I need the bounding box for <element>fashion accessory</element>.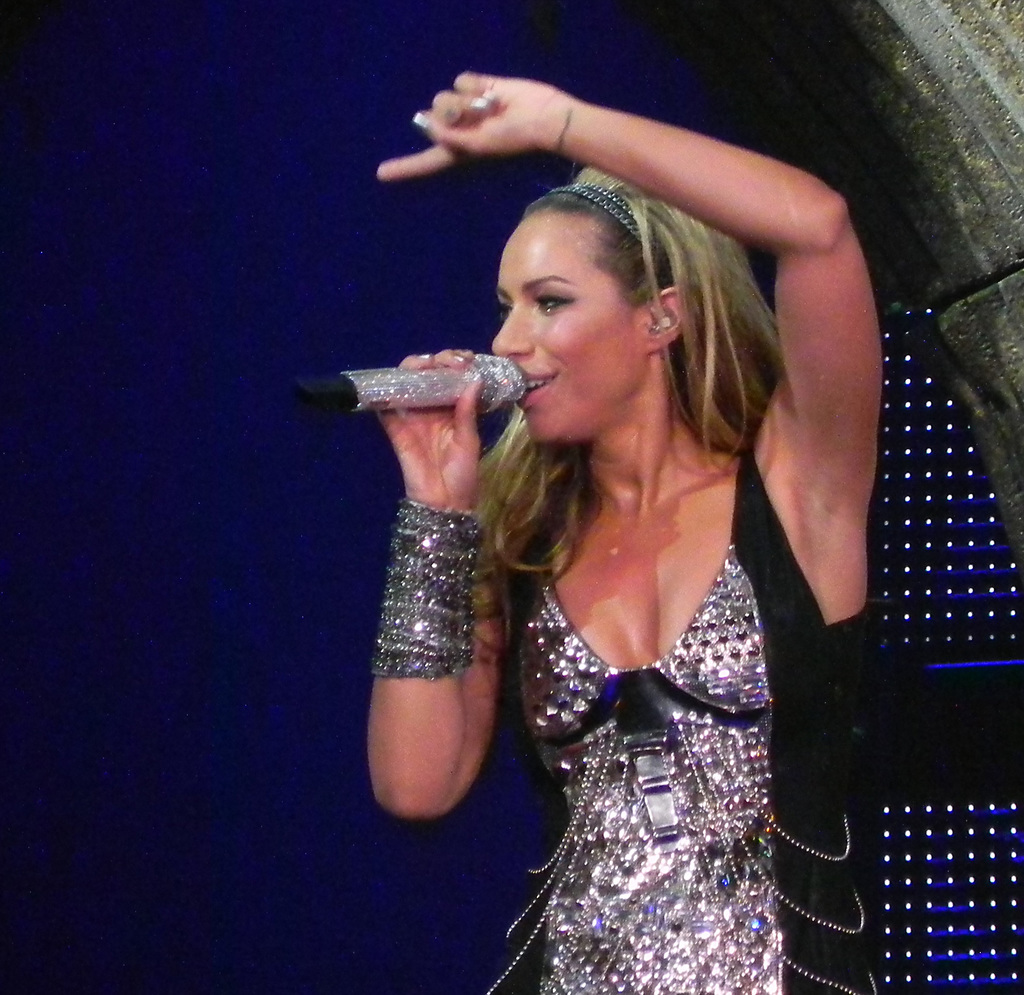
Here it is: region(488, 722, 875, 994).
